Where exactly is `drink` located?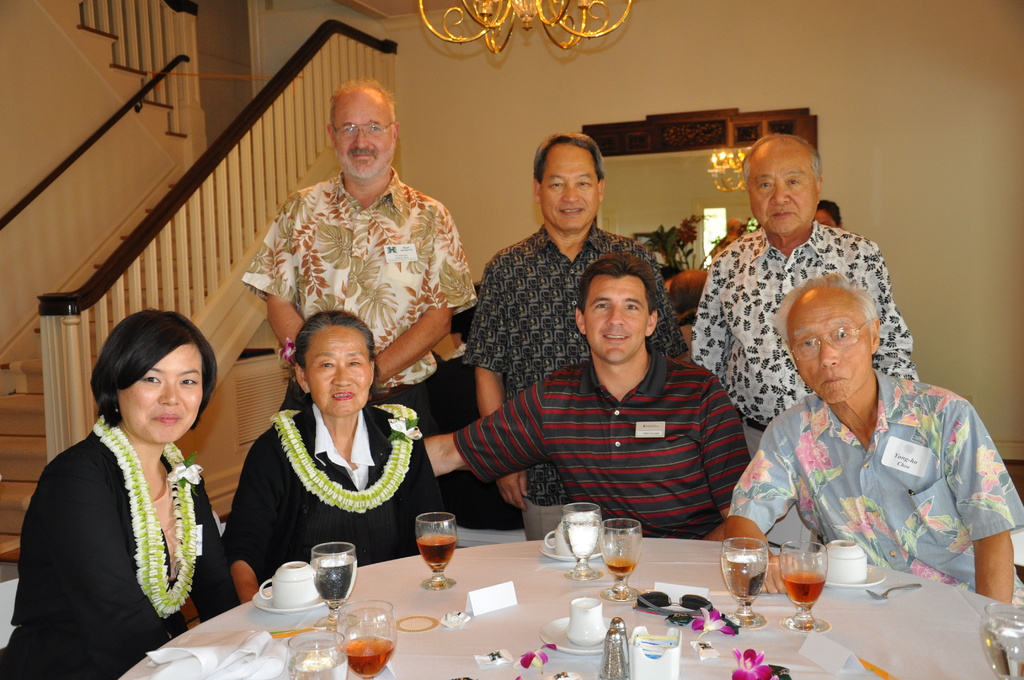
Its bounding box is (723,559,763,606).
